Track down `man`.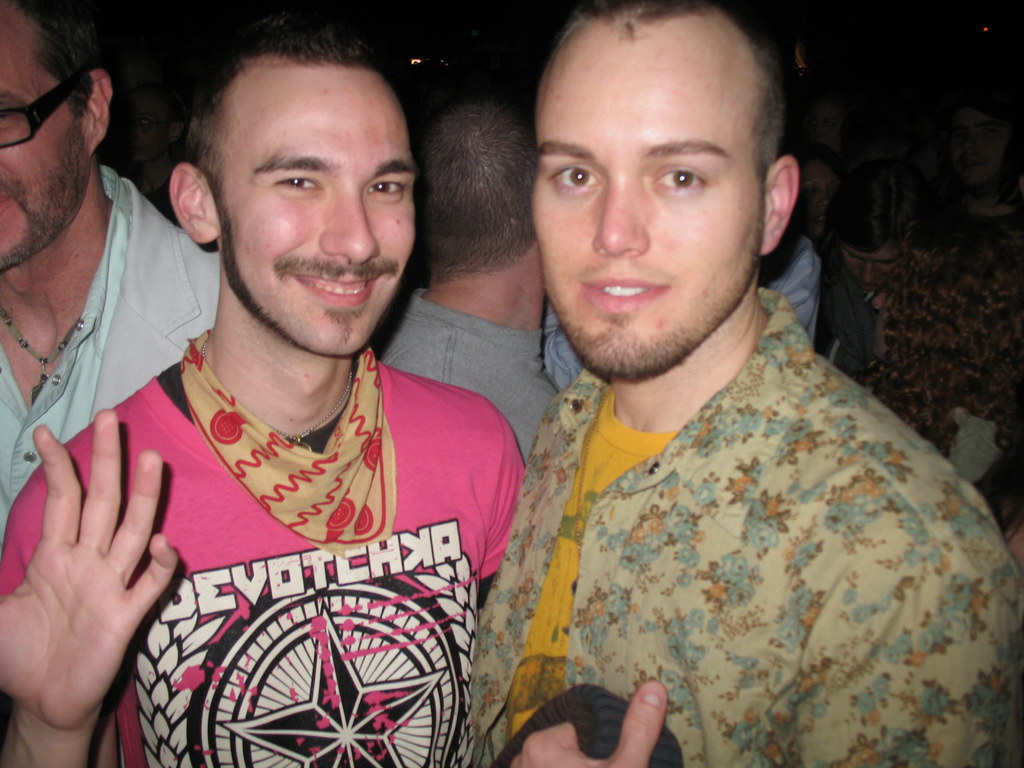
Tracked to bbox(817, 188, 911, 393).
